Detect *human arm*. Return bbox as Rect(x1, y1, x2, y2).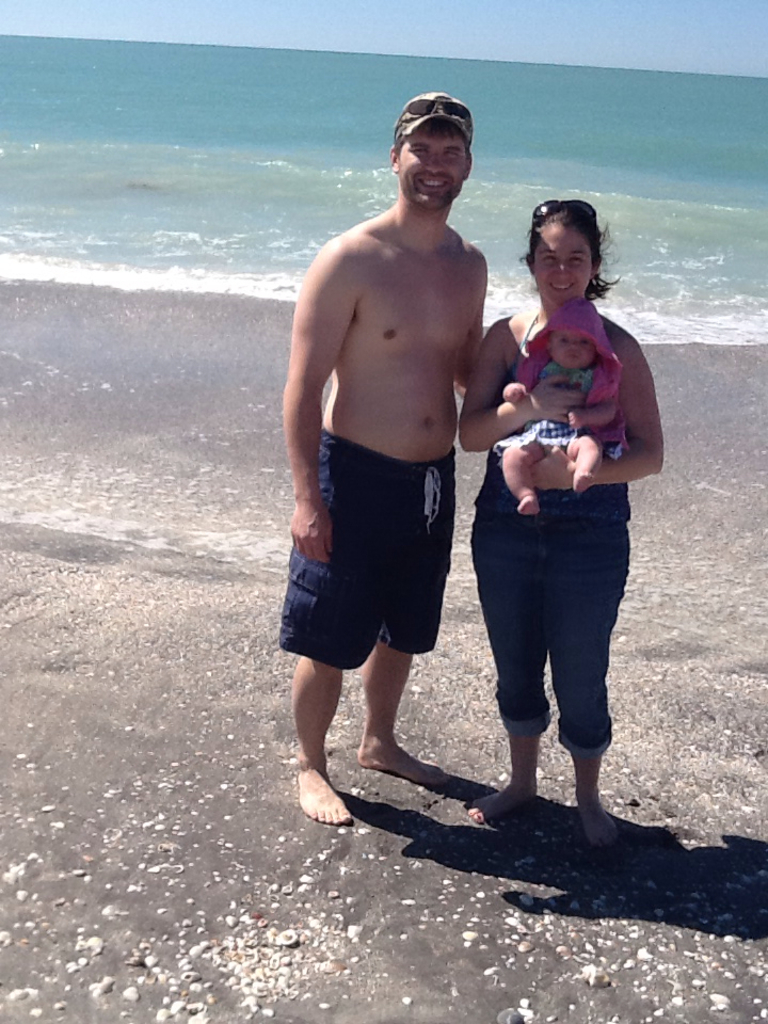
Rect(458, 245, 493, 409).
